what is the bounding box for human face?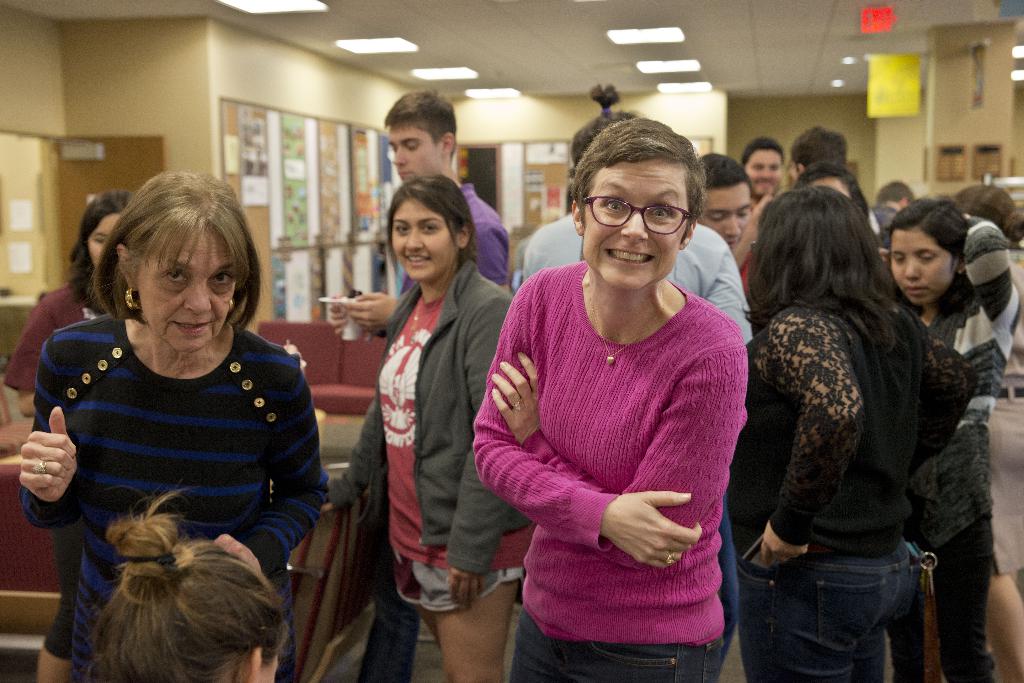
130:223:244:352.
